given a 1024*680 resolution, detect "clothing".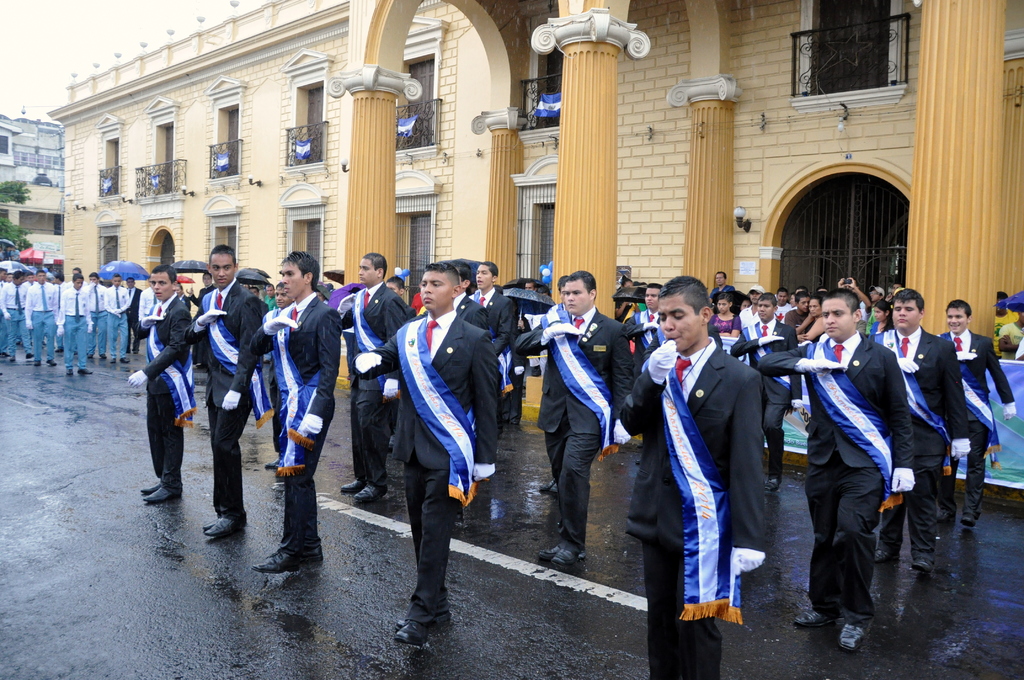
(141, 287, 204, 476).
